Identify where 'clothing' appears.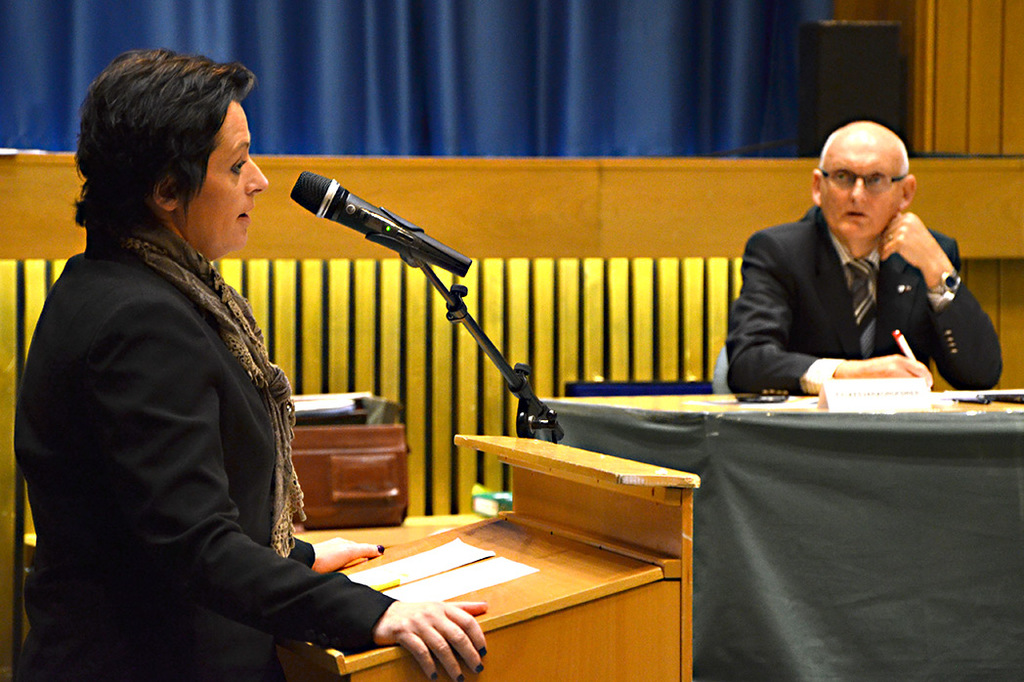
Appears at [724,202,1001,402].
